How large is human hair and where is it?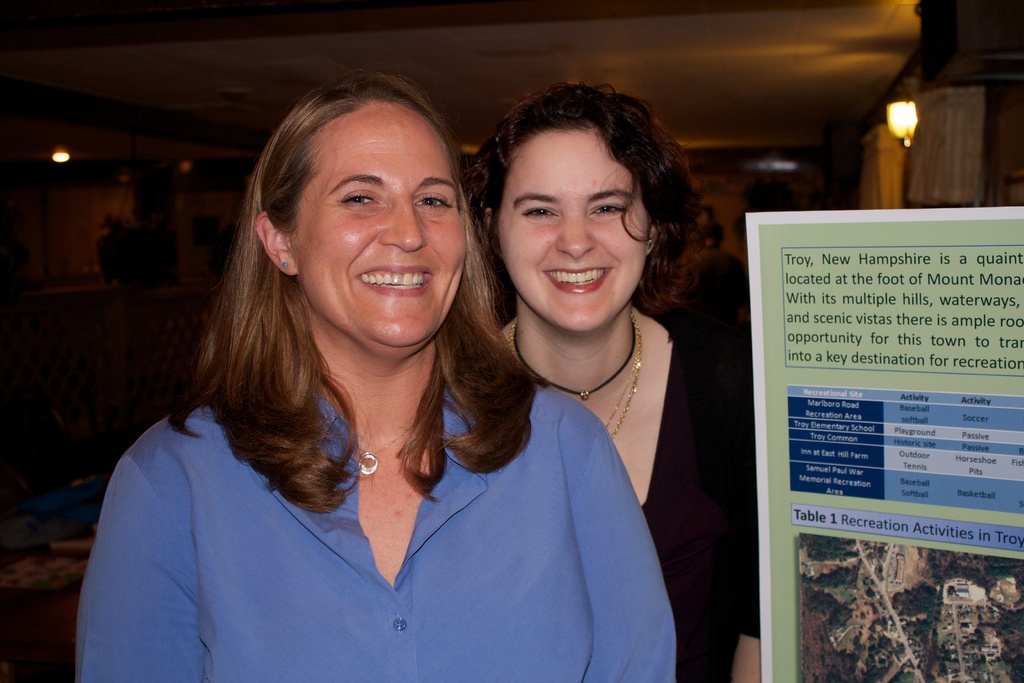
Bounding box: (168, 65, 548, 516).
